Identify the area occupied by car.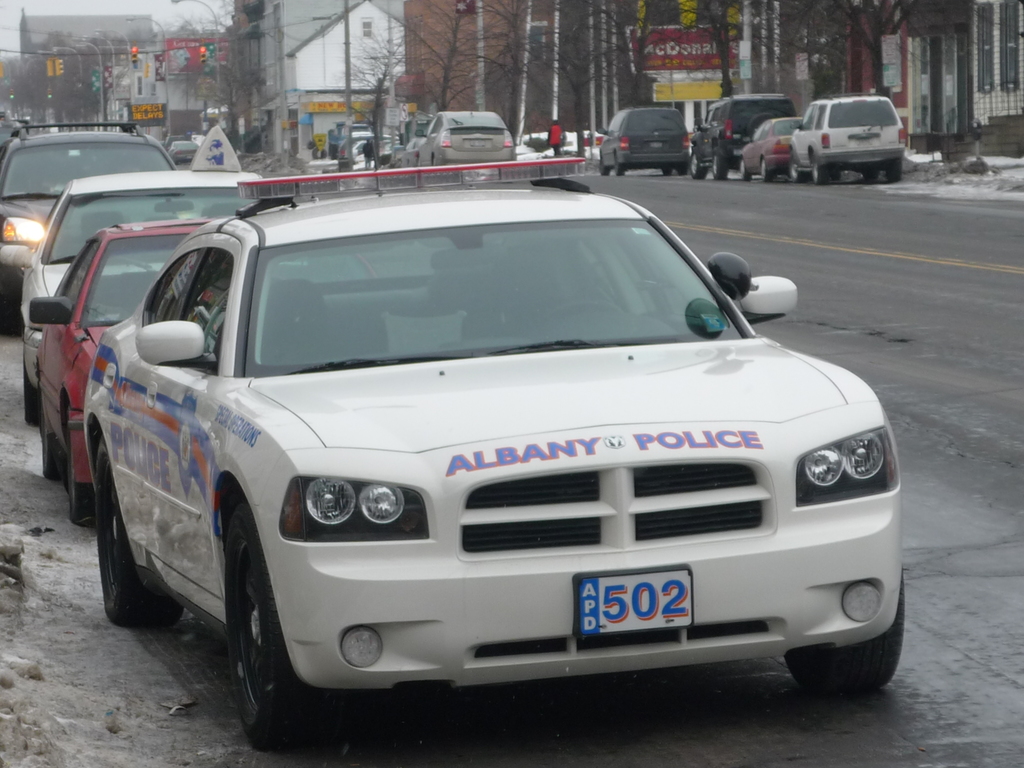
Area: box(408, 107, 515, 173).
